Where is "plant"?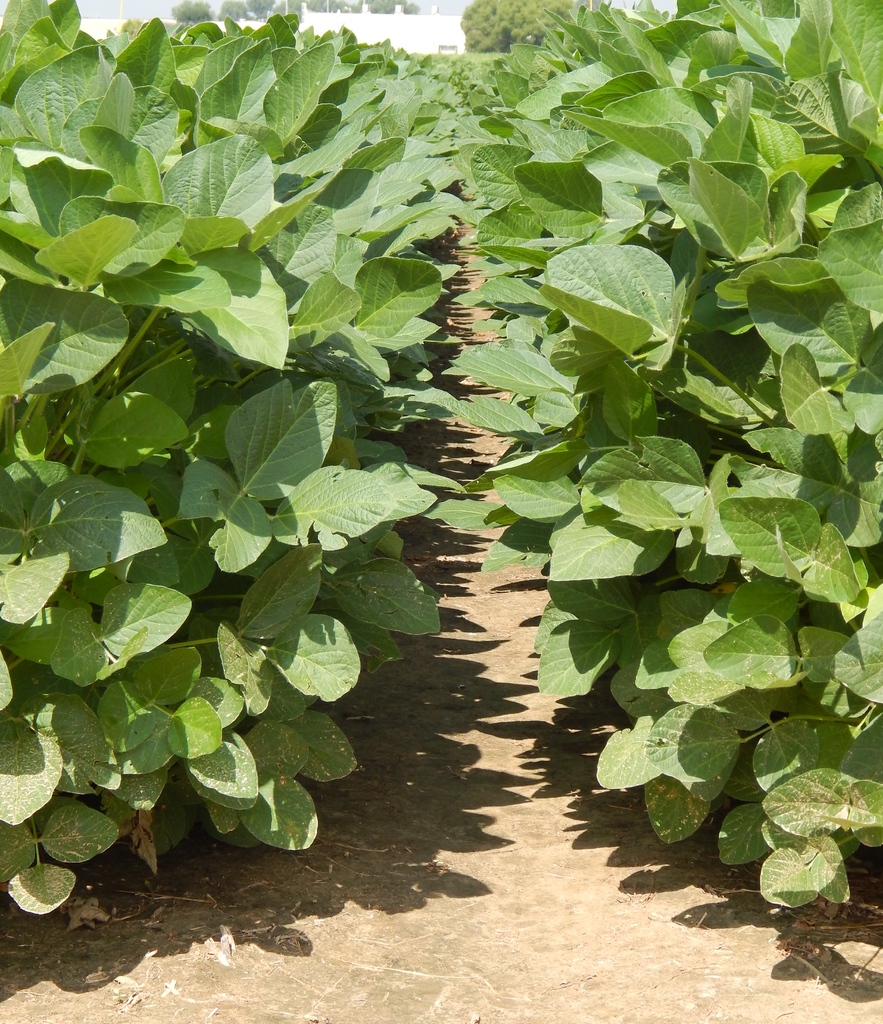
442, 0, 882, 918.
